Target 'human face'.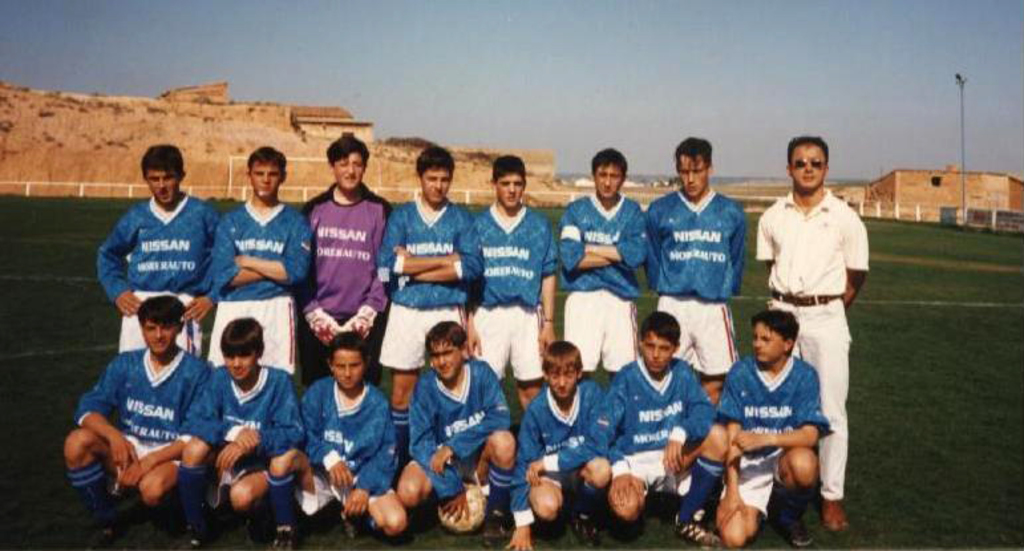
Target region: [250,166,279,203].
